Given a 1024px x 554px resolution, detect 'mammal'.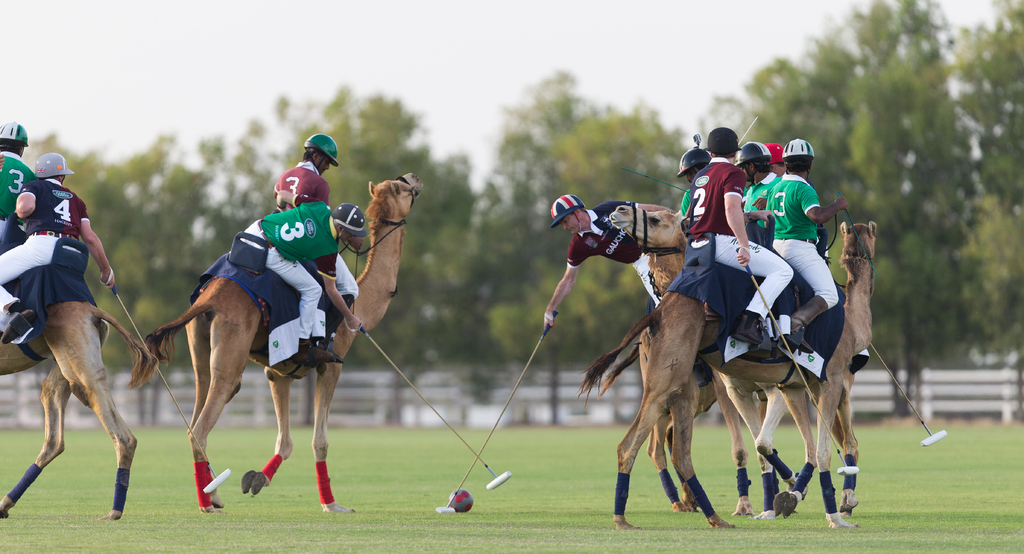
[left=610, top=210, right=856, bottom=516].
